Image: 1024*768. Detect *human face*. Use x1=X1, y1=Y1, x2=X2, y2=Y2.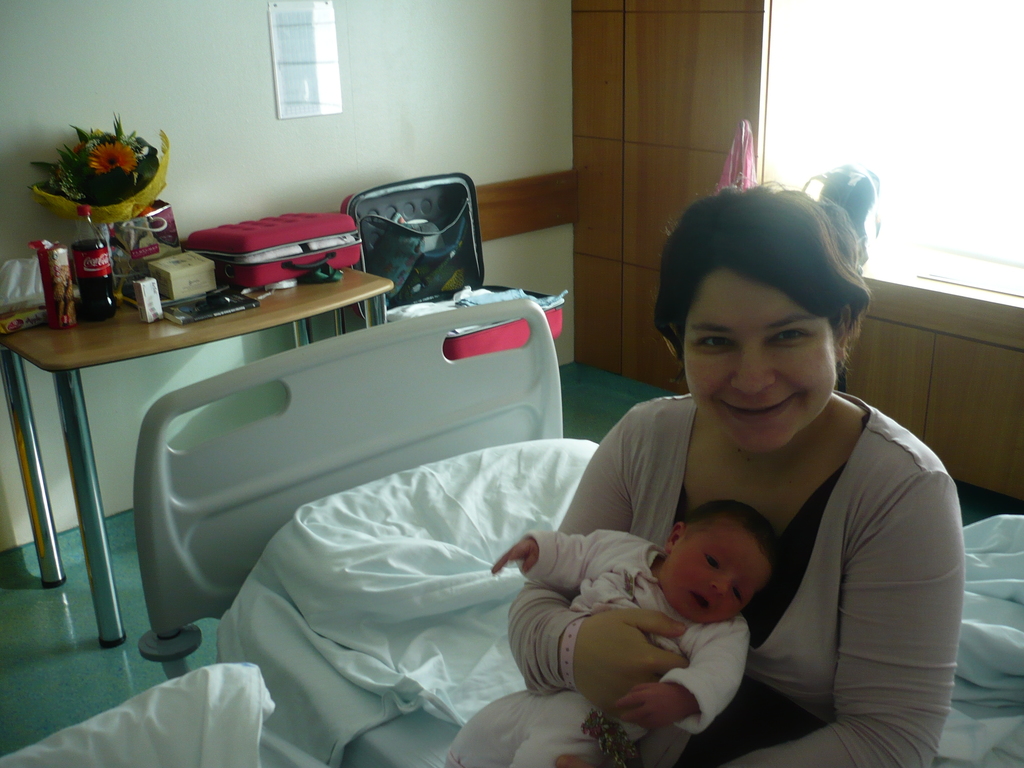
x1=684, y1=273, x2=838, y2=452.
